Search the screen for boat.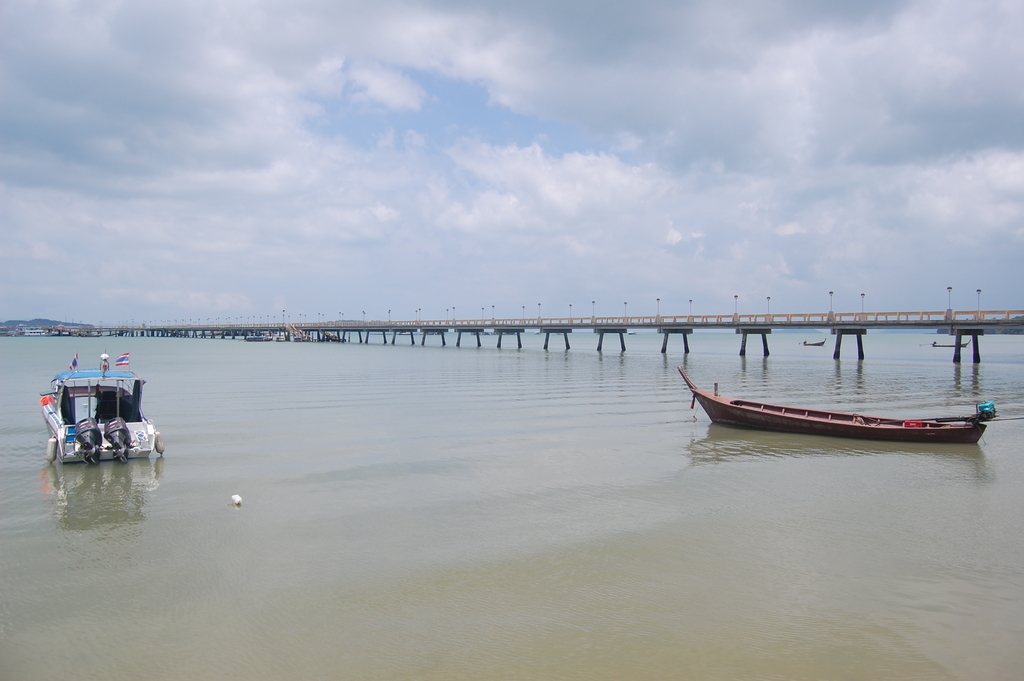
Found at detection(679, 365, 998, 443).
